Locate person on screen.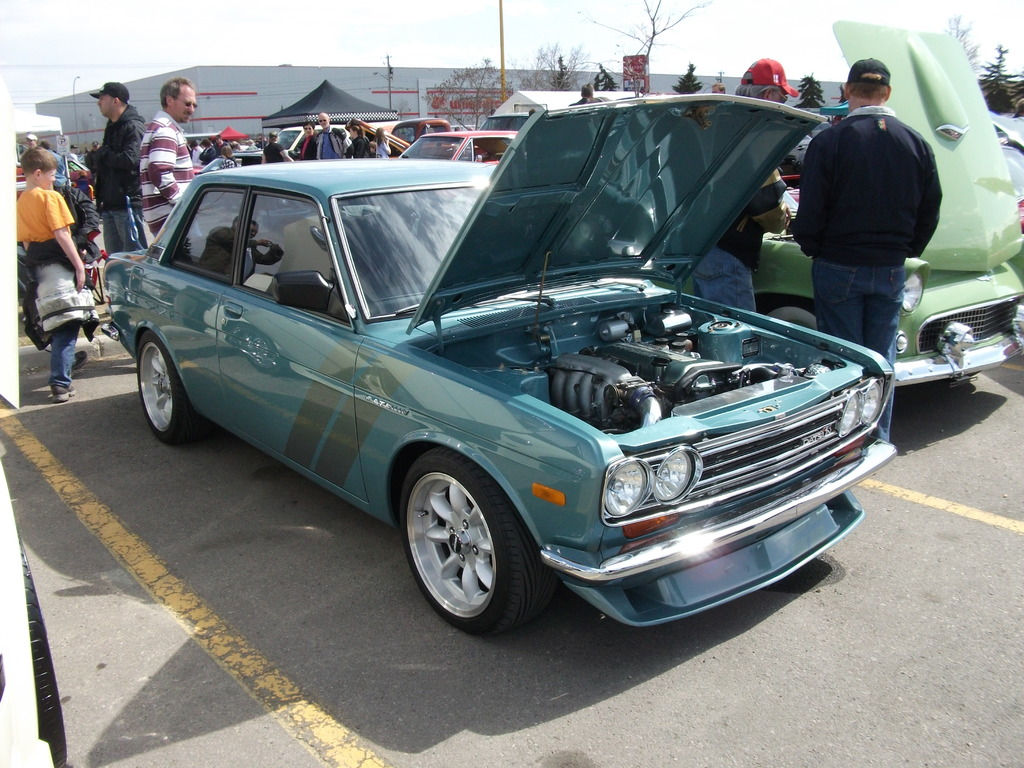
On screen at x1=182 y1=140 x2=264 y2=164.
